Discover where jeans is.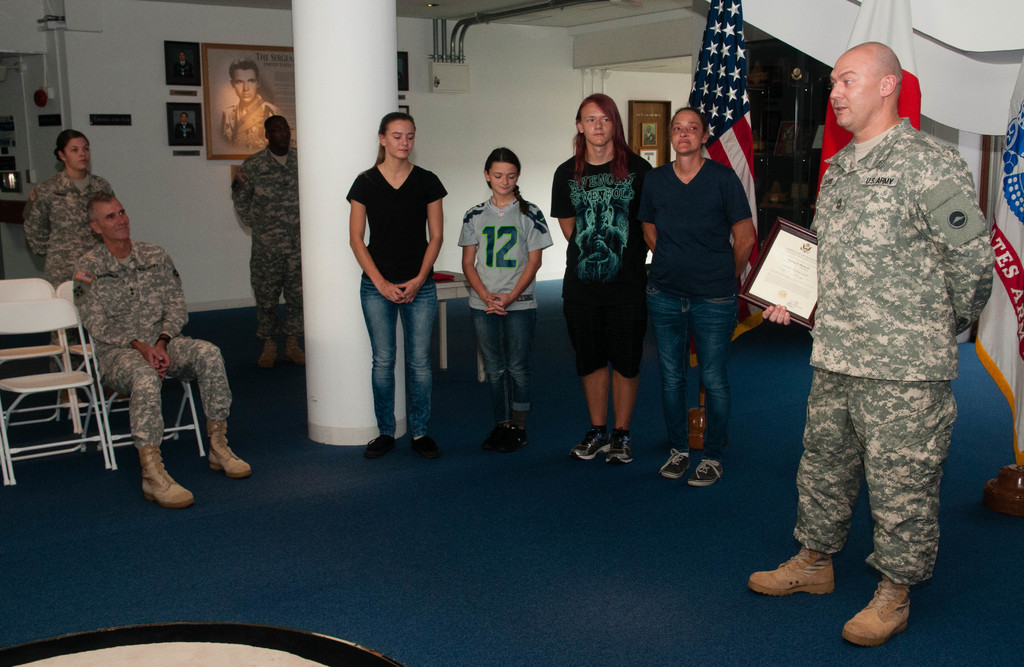
Discovered at select_region(348, 277, 444, 459).
